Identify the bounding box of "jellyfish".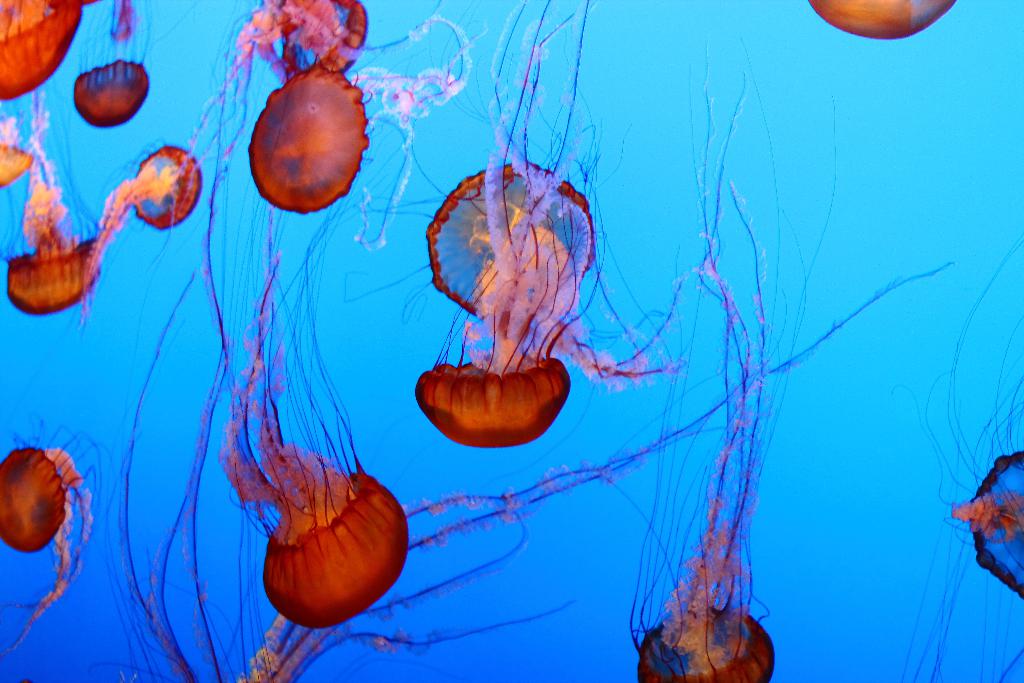
locate(67, 0, 161, 135).
